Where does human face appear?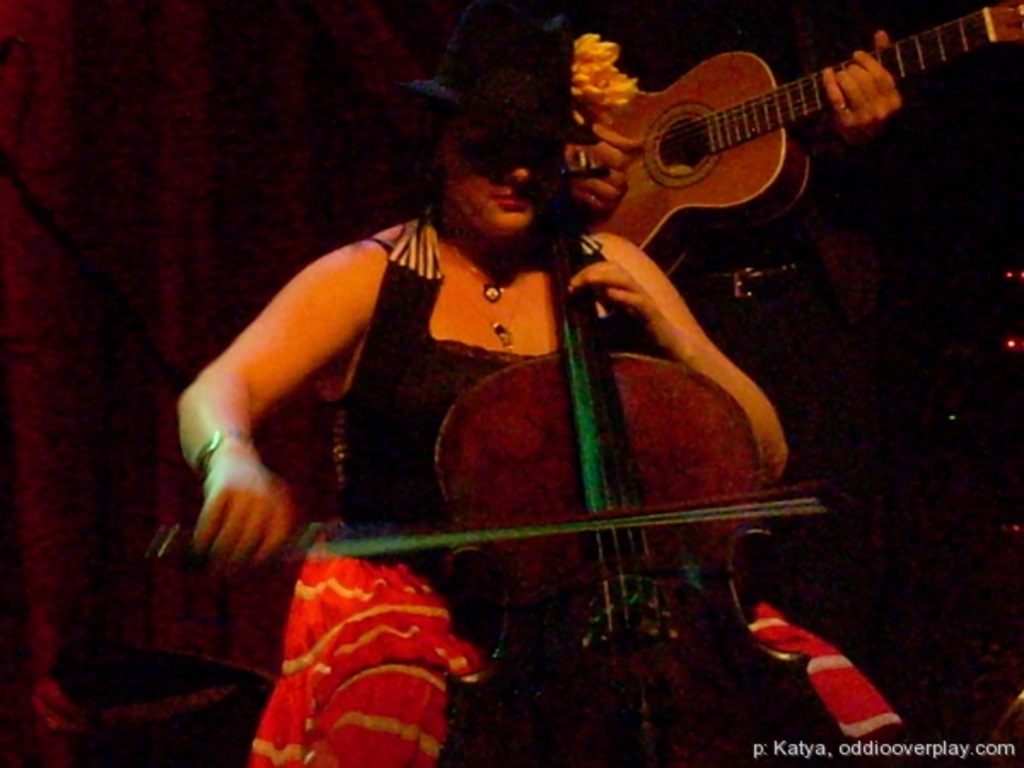
Appears at 442,109,560,229.
